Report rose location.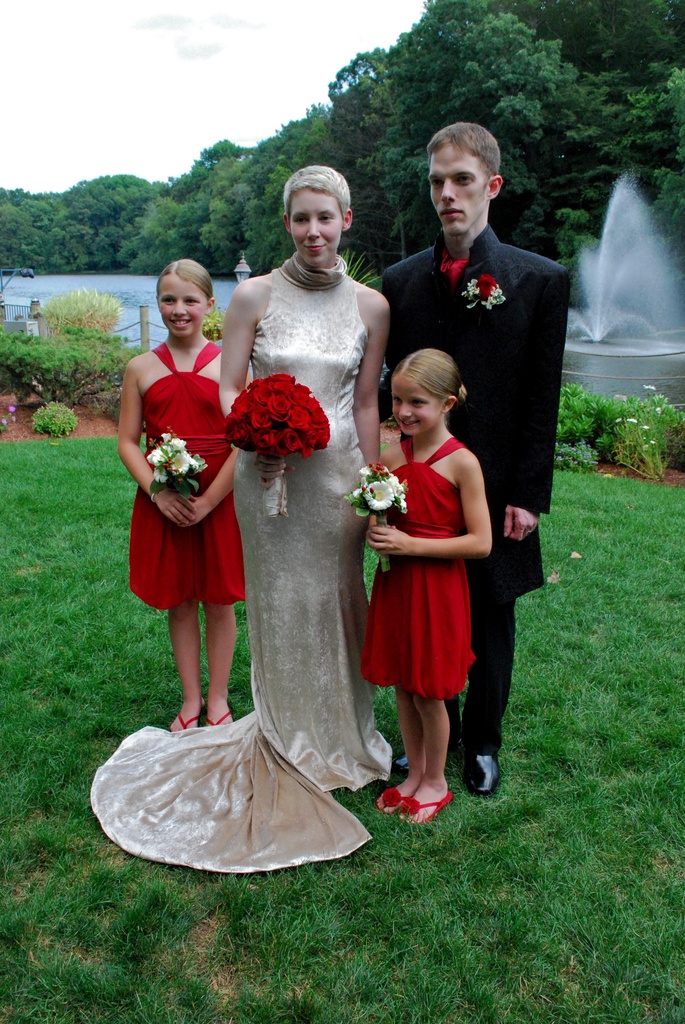
Report: bbox=[168, 436, 183, 452].
